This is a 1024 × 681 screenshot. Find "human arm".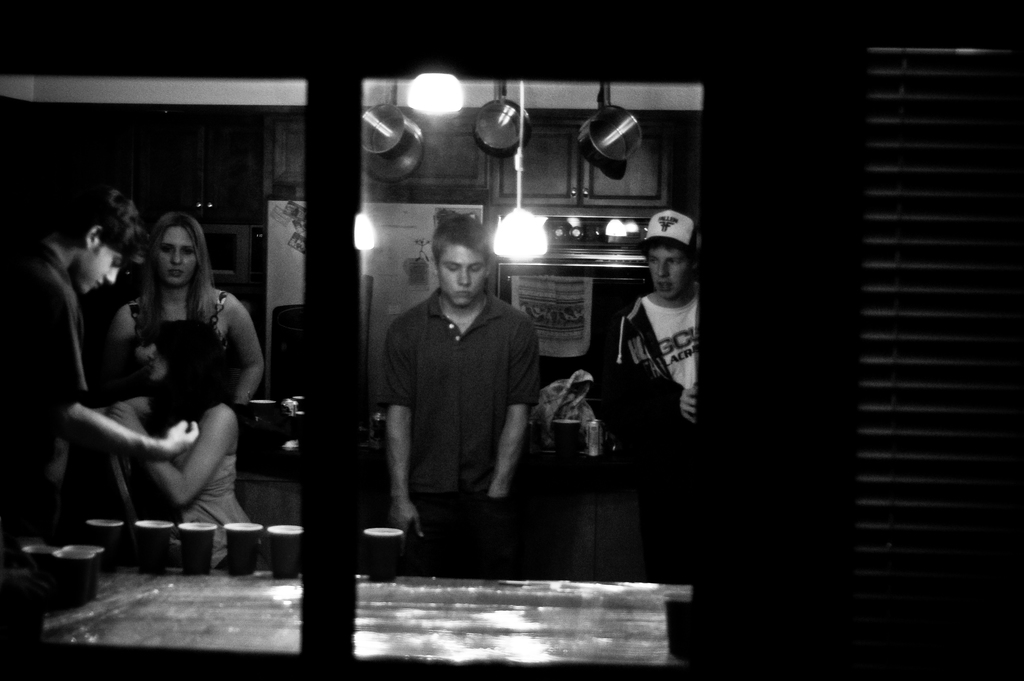
Bounding box: box(216, 286, 274, 418).
